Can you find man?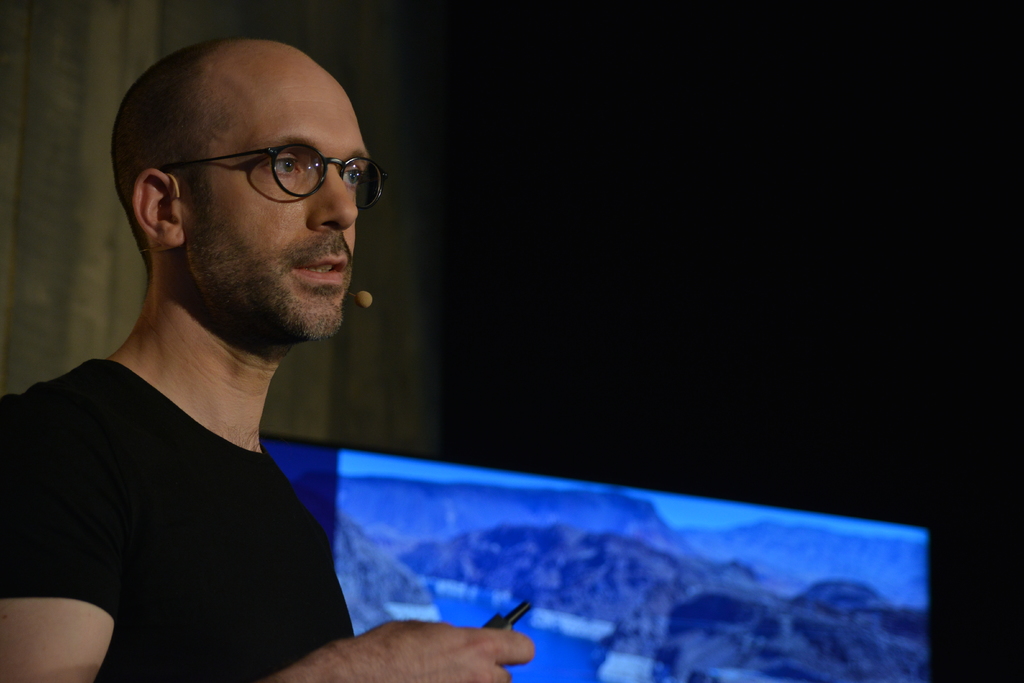
Yes, bounding box: <bbox>1, 36, 540, 682</bbox>.
